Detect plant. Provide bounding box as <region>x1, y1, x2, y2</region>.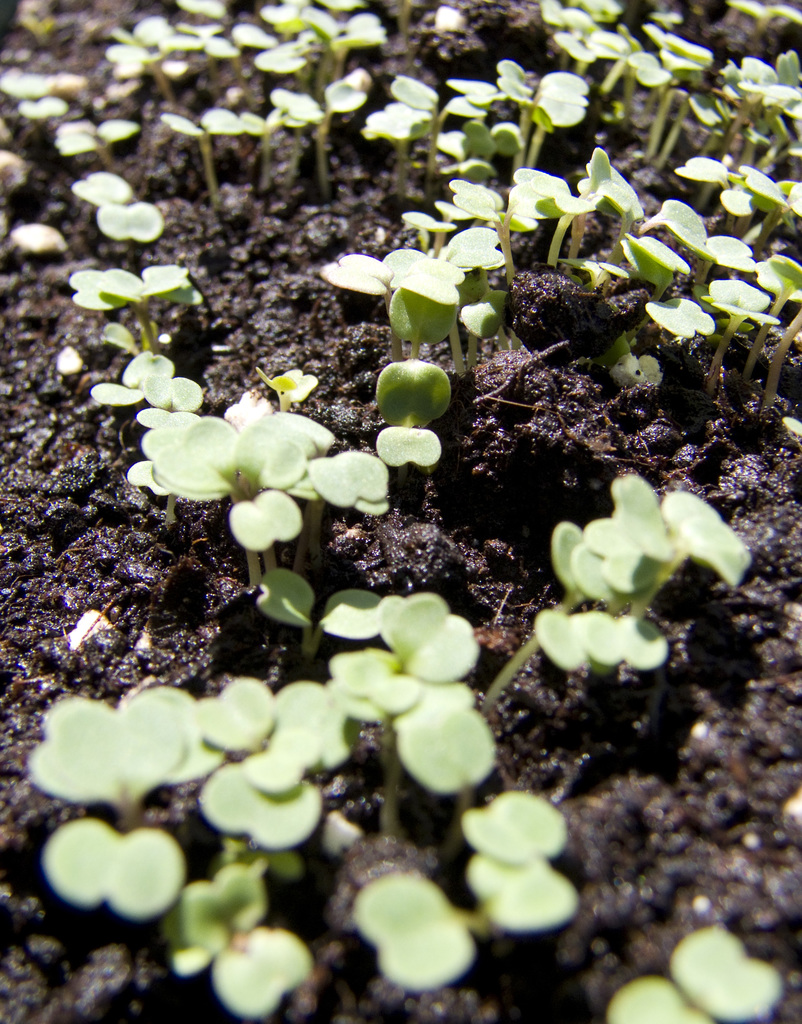
<region>391, 698, 609, 898</region>.
